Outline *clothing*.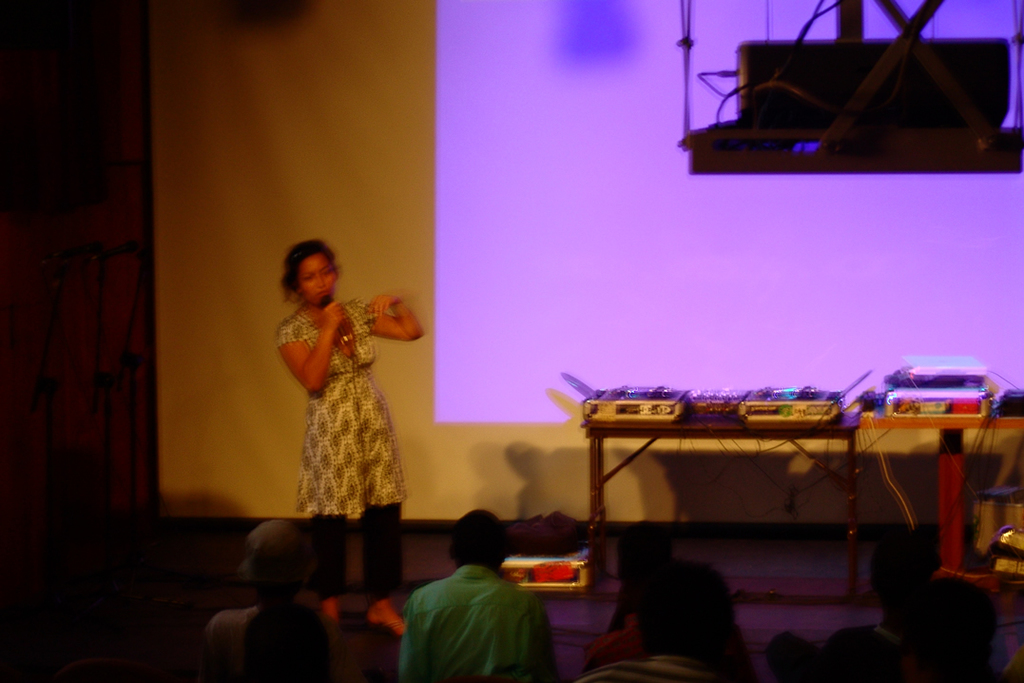
Outline: <region>391, 549, 554, 677</region>.
